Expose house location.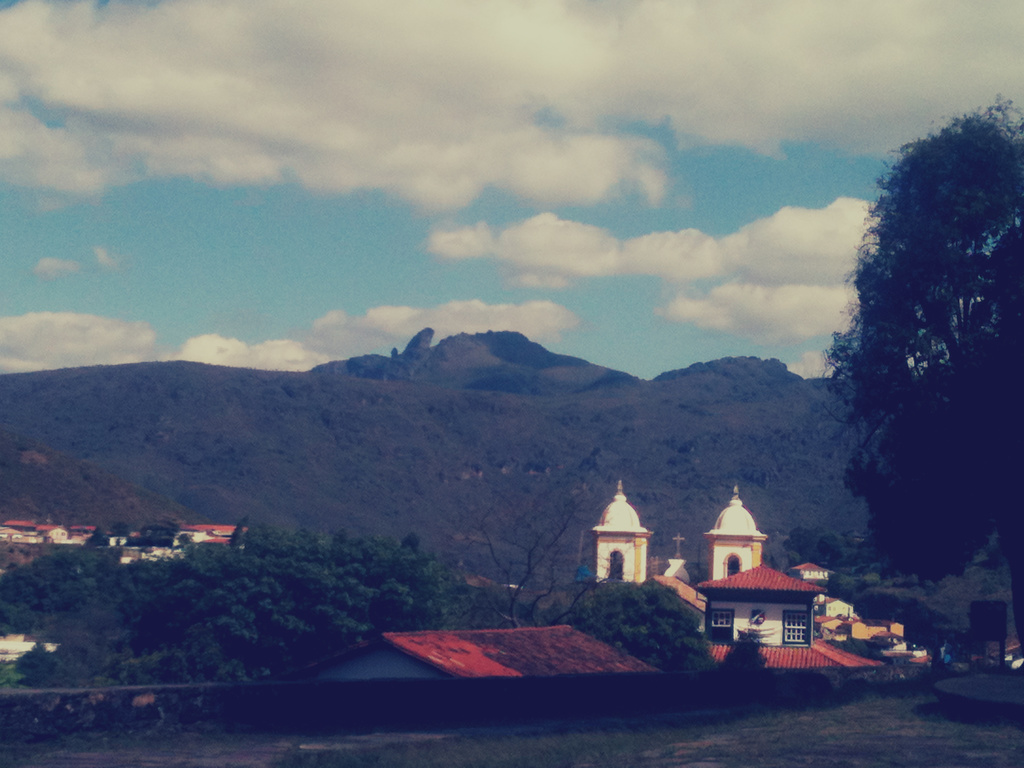
Exposed at [left=588, top=473, right=657, bottom=580].
